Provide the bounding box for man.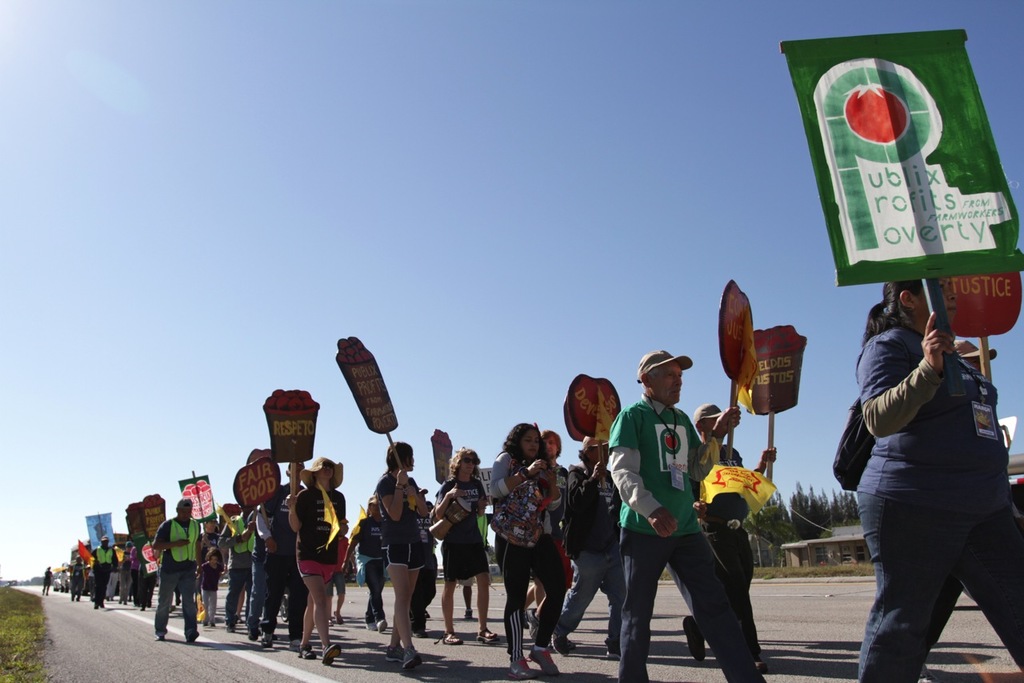
256,461,307,646.
